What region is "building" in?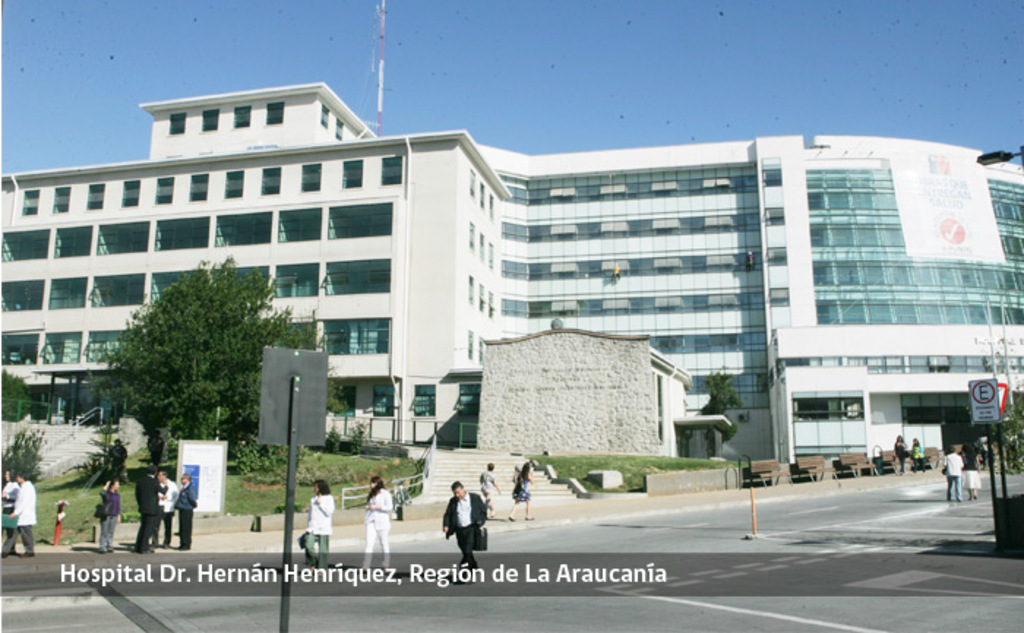
(0, 83, 1023, 463).
